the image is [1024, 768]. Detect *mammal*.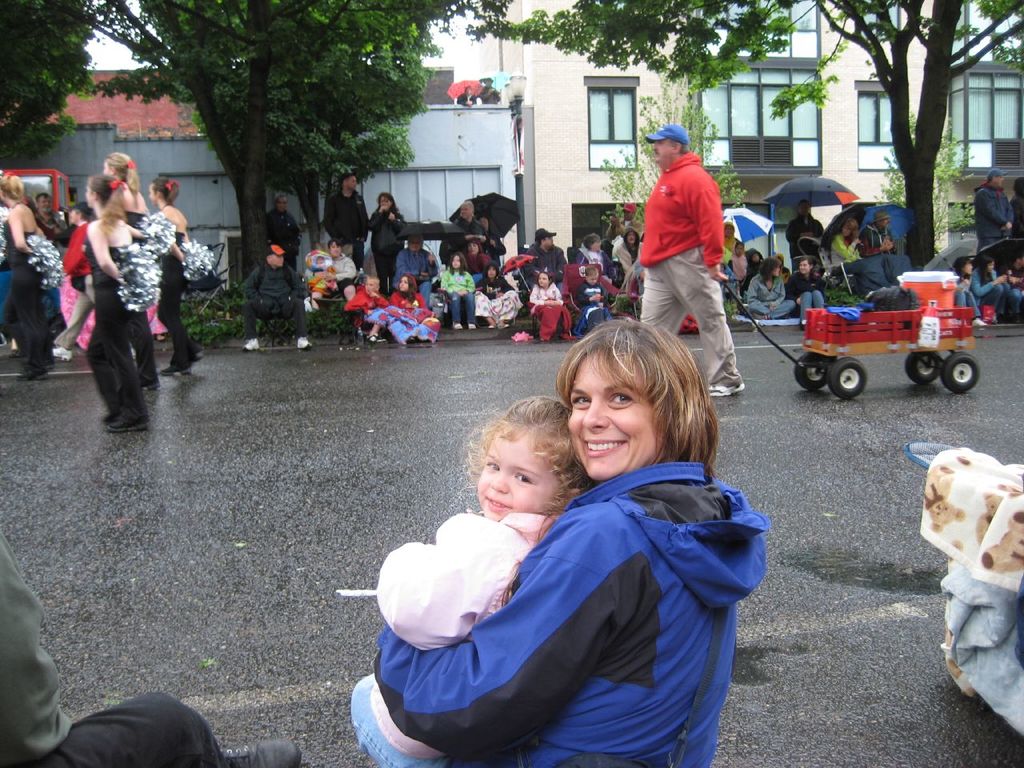
Detection: x1=533 y1=226 x2=565 y2=278.
